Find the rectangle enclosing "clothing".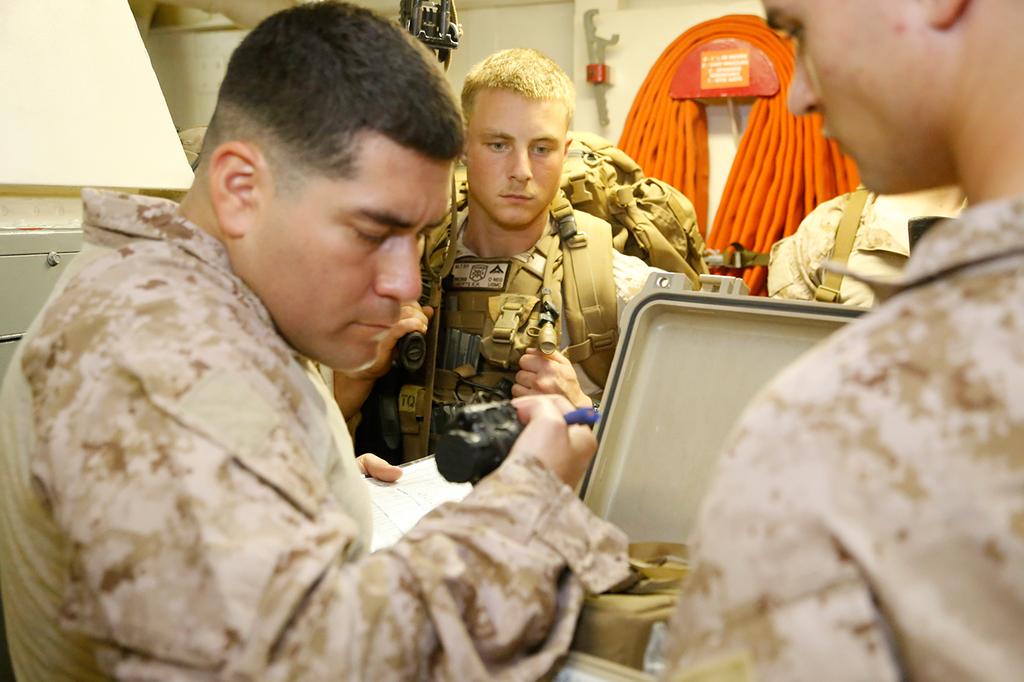
BBox(655, 192, 1023, 681).
